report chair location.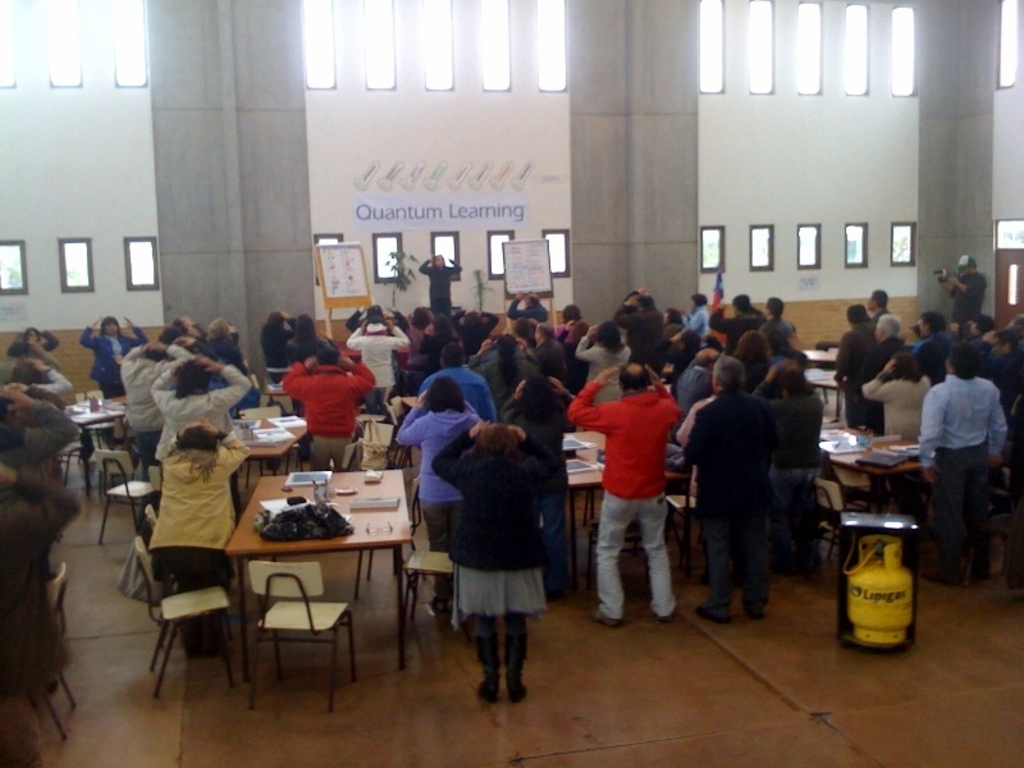
Report: x1=352, y1=481, x2=419, y2=588.
